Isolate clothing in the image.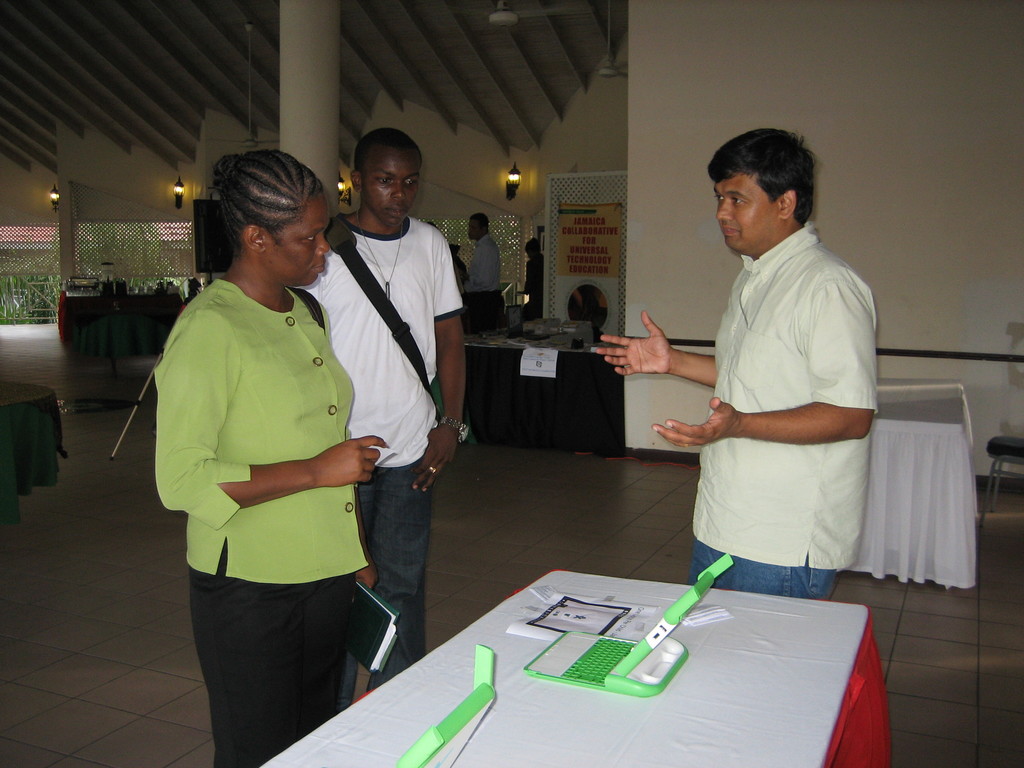
Isolated region: l=297, t=216, r=461, b=680.
